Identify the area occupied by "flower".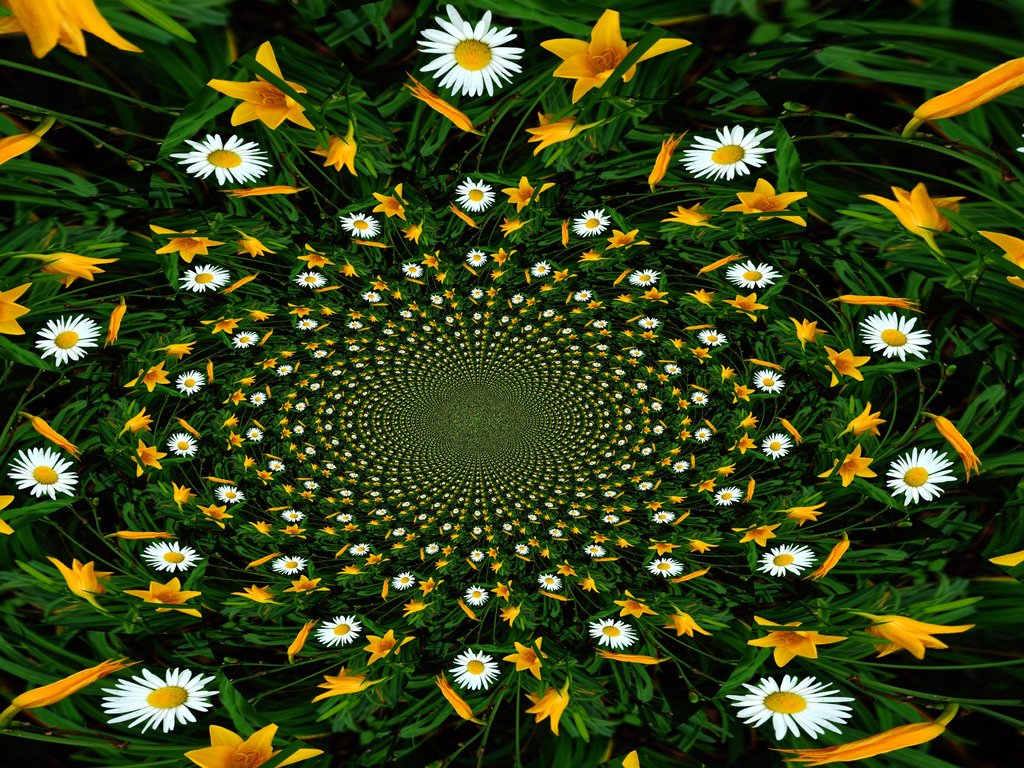
Area: [x1=495, y1=246, x2=517, y2=264].
